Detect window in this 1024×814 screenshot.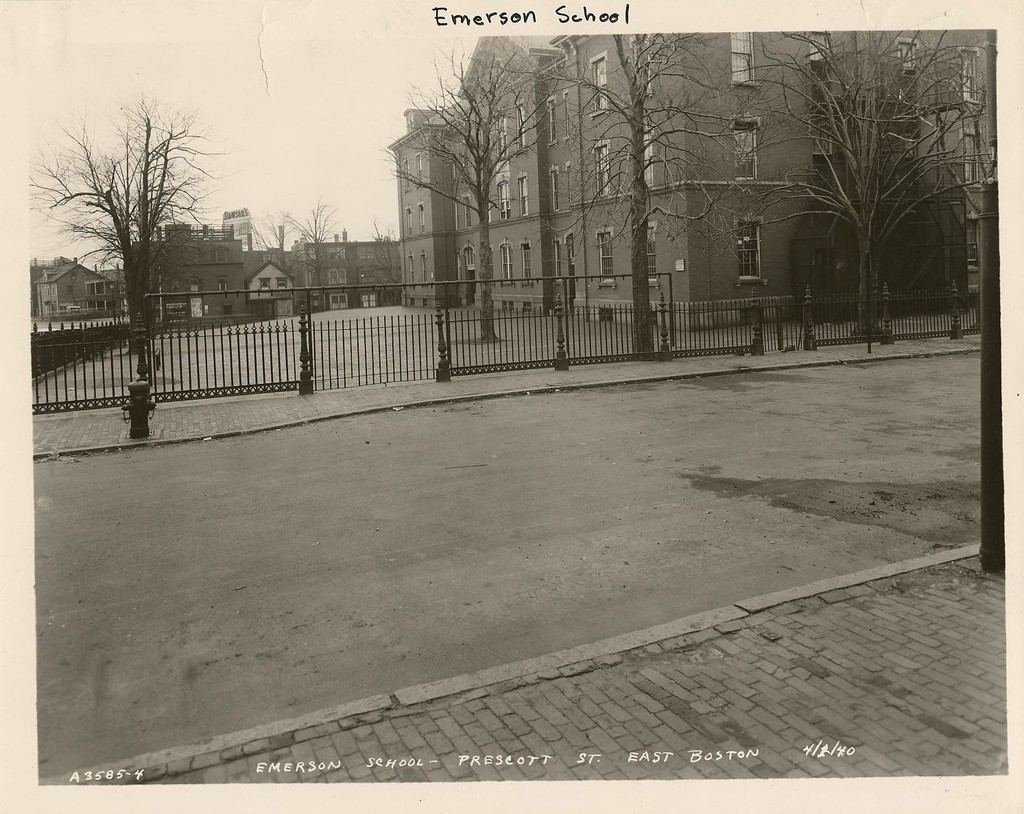
Detection: 519:176:525:217.
